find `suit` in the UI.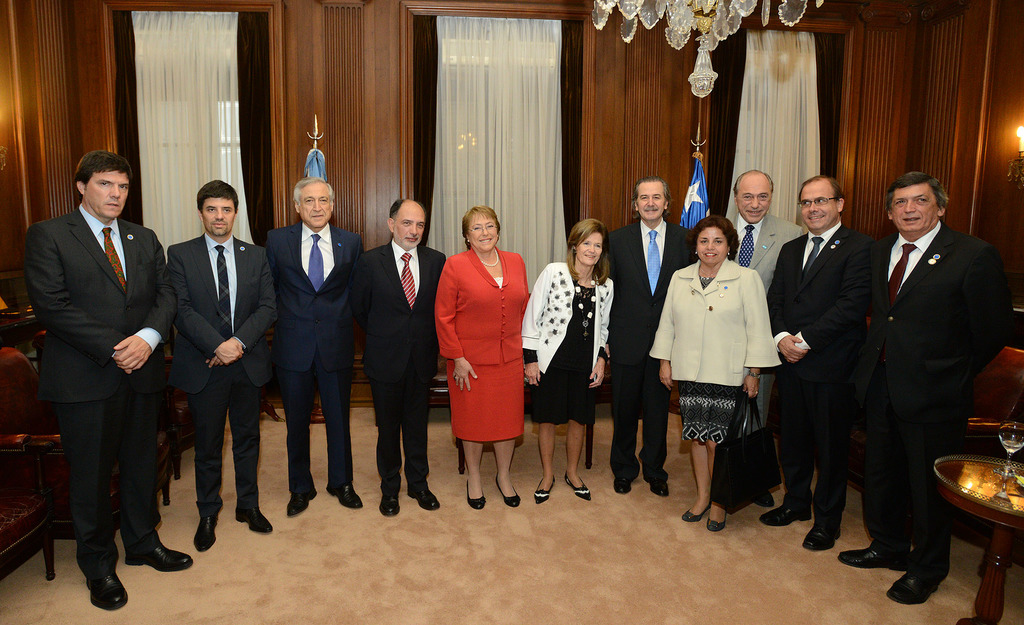
UI element at bbox=(263, 223, 368, 487).
